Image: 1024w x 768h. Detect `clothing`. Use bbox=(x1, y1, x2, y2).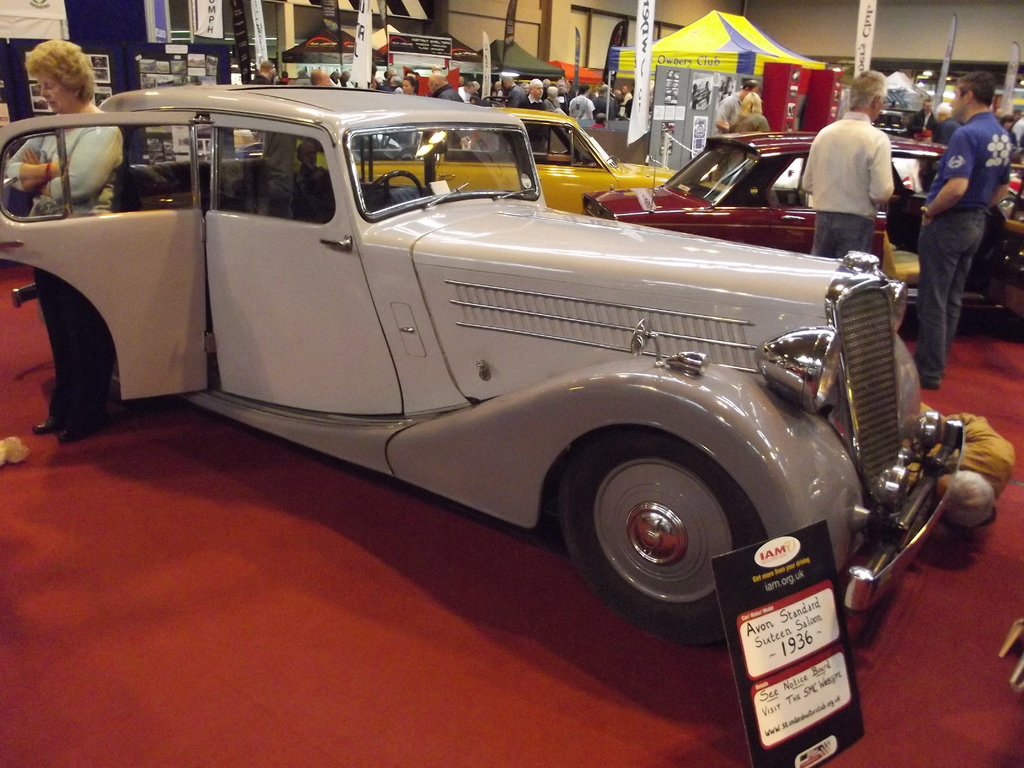
bbox=(713, 93, 742, 123).
